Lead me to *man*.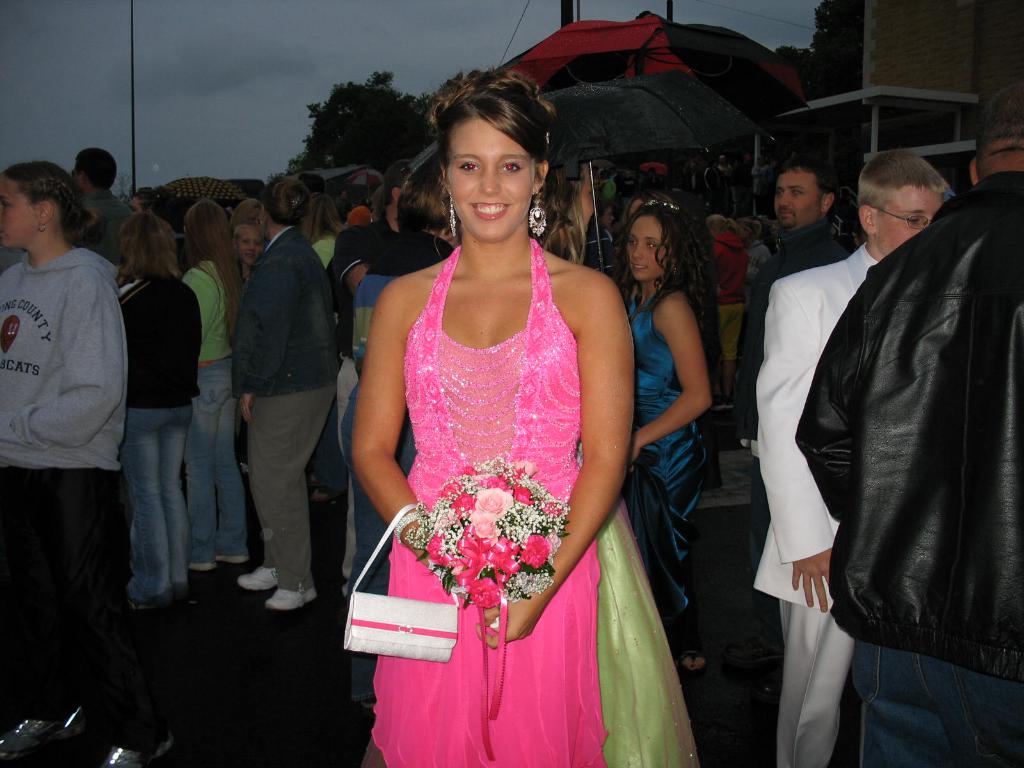
Lead to select_region(794, 82, 1023, 767).
